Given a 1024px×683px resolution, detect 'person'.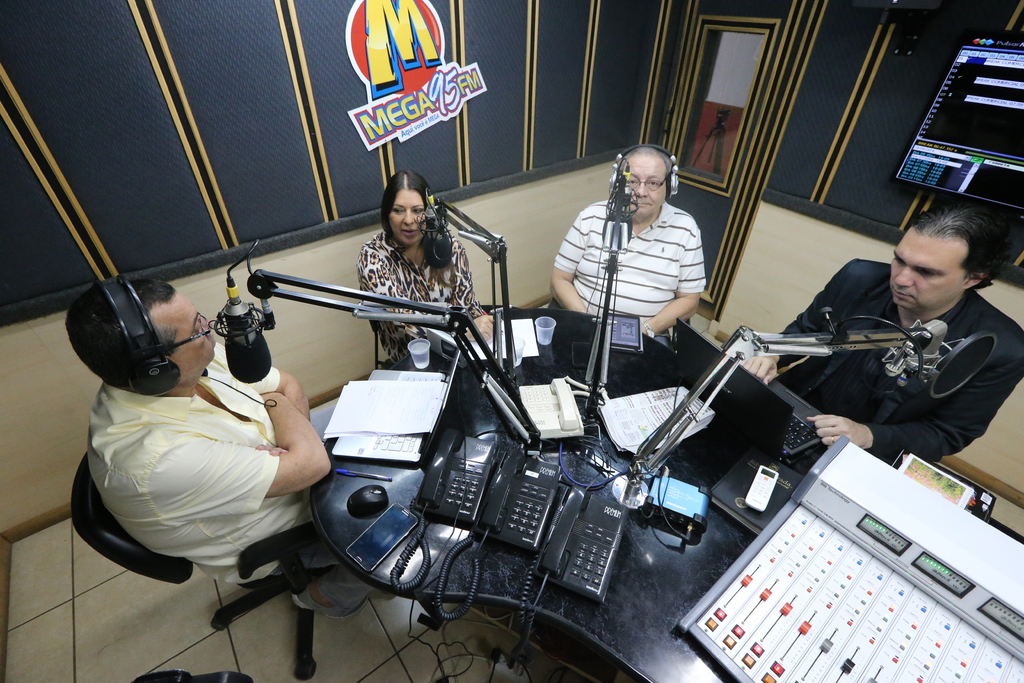
(x1=783, y1=201, x2=1004, y2=508).
